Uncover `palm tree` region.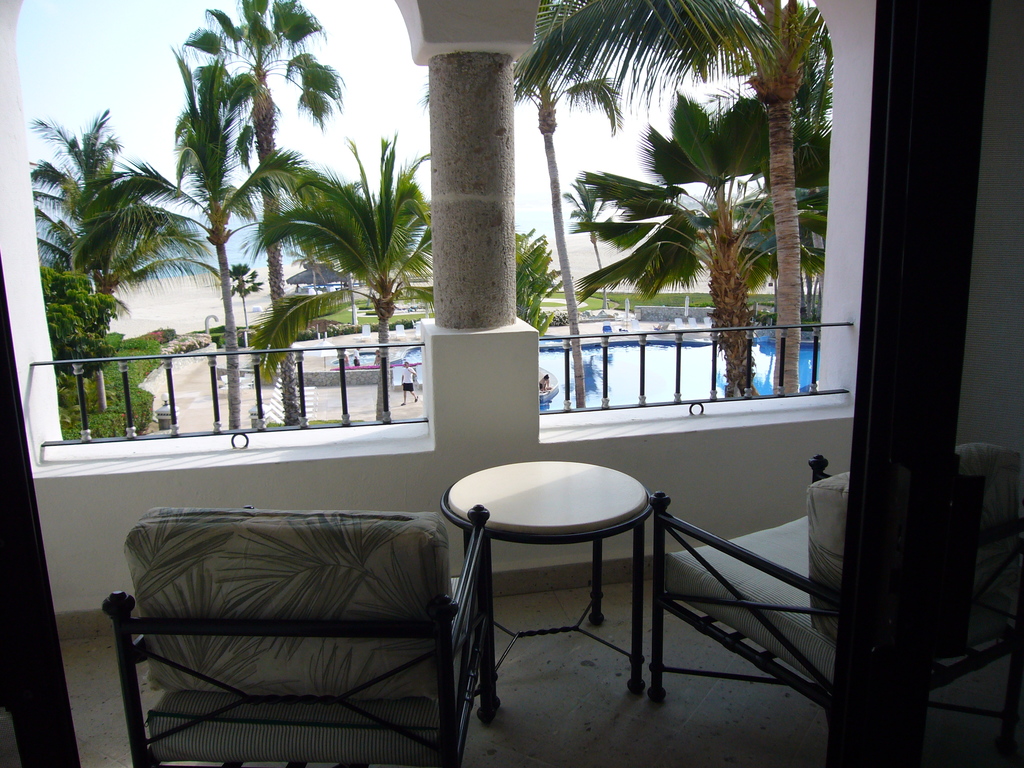
Uncovered: bbox(174, 0, 339, 422).
